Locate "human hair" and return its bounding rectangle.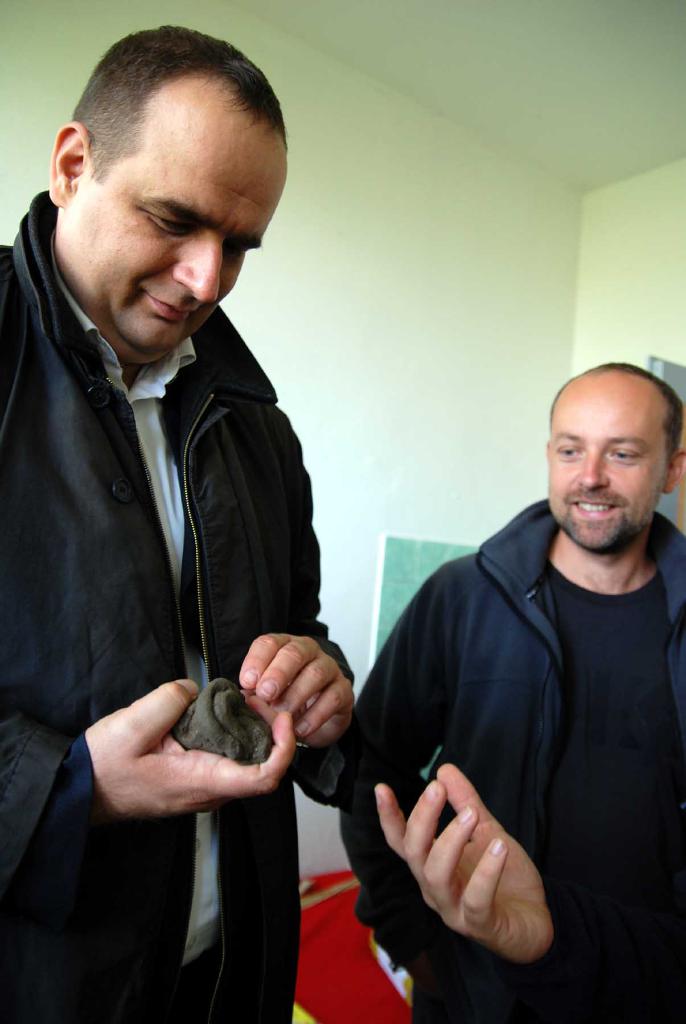
box=[549, 357, 682, 464].
